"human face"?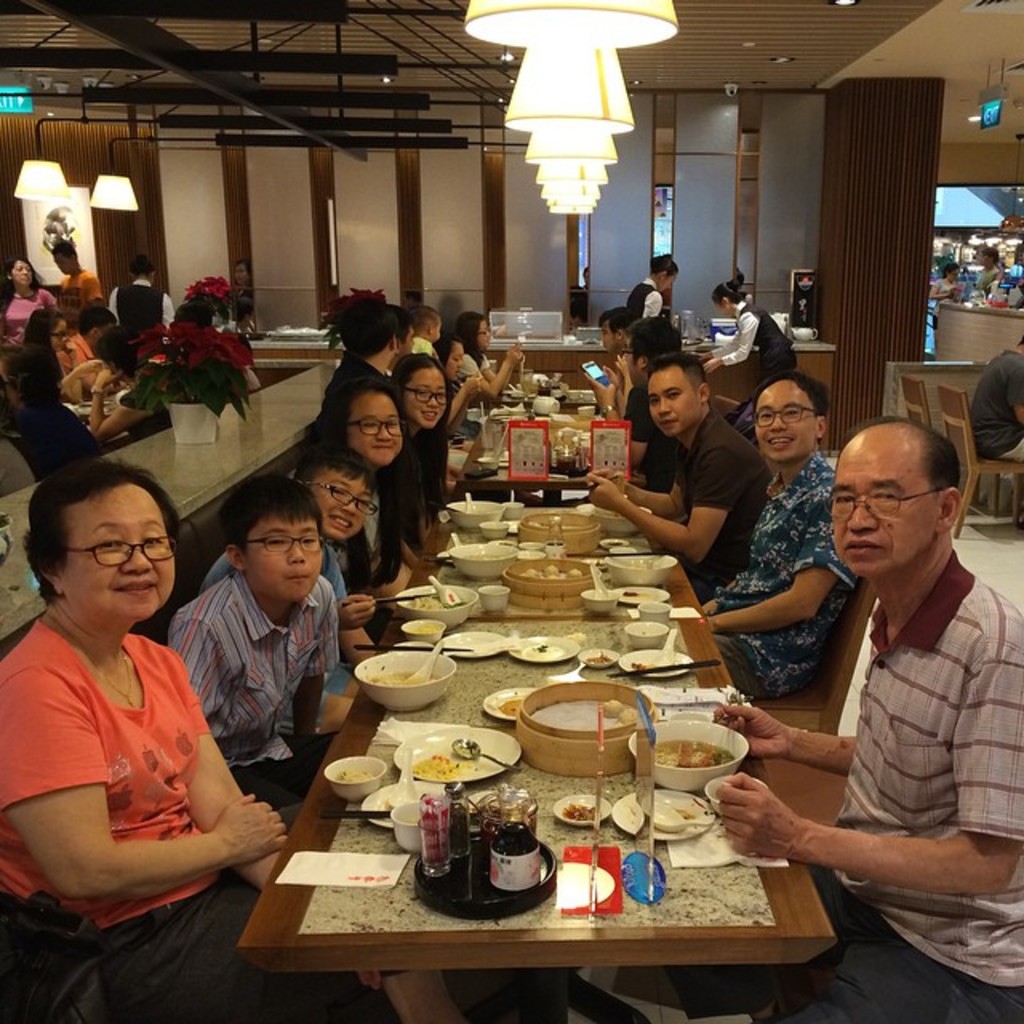
448, 349, 467, 378
